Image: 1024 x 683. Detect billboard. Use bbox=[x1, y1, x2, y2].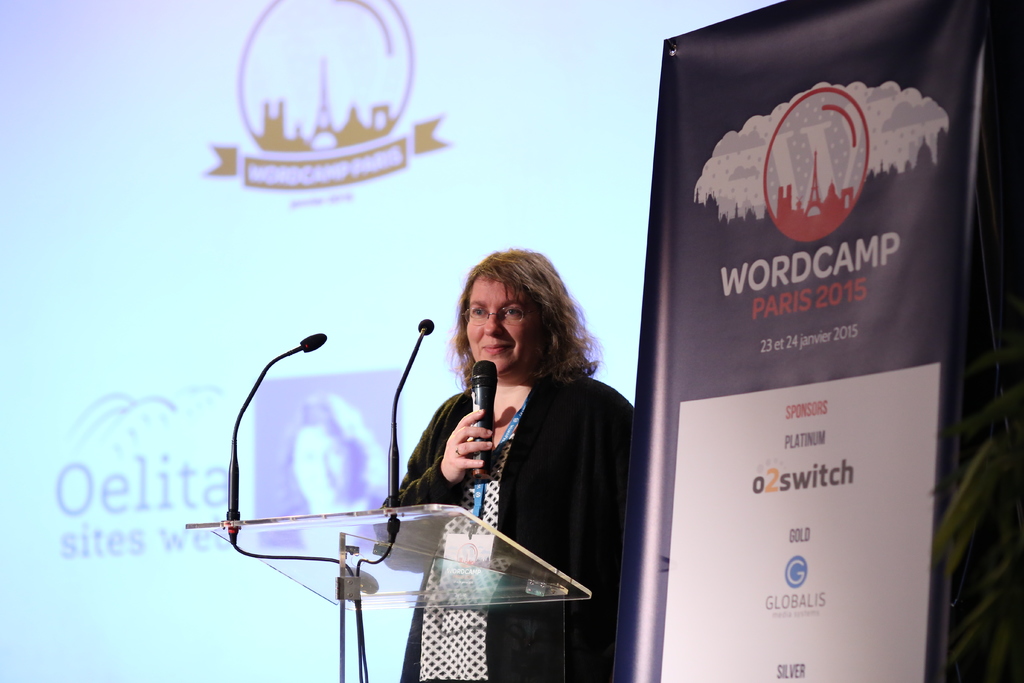
bbox=[628, 0, 989, 682].
